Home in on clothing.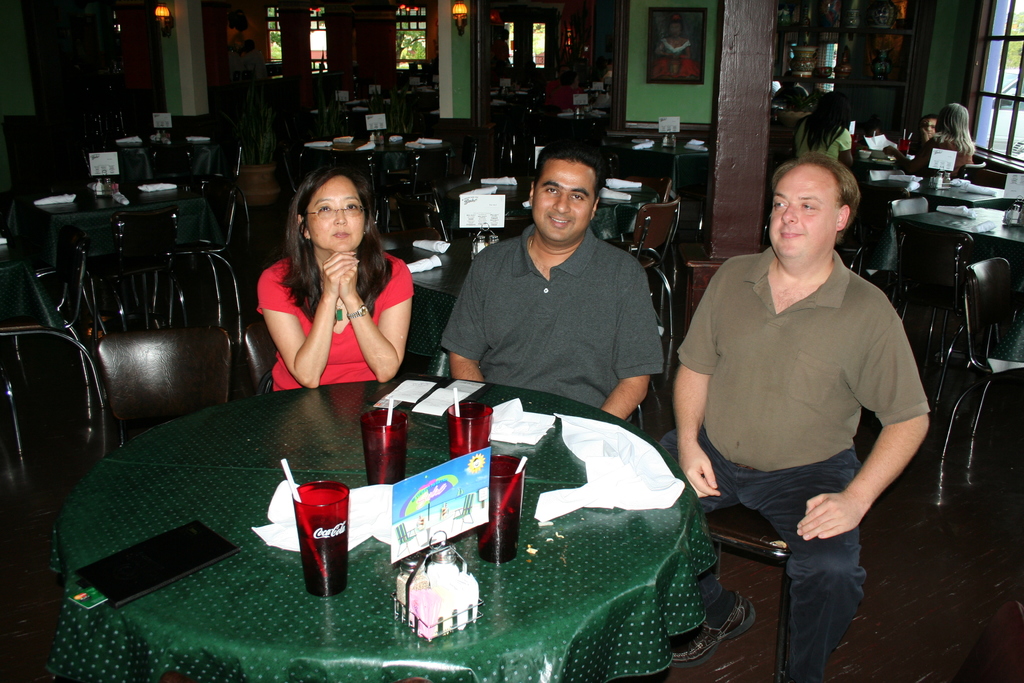
Homed in at detection(653, 38, 701, 78).
